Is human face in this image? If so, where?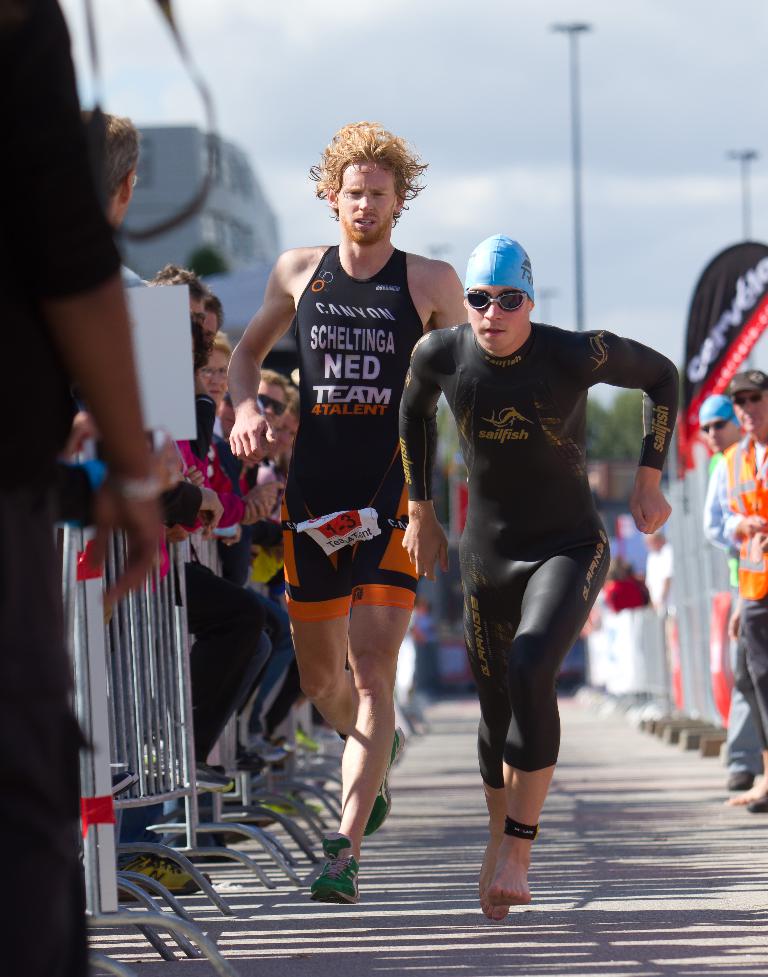
Yes, at bbox=(469, 286, 524, 355).
